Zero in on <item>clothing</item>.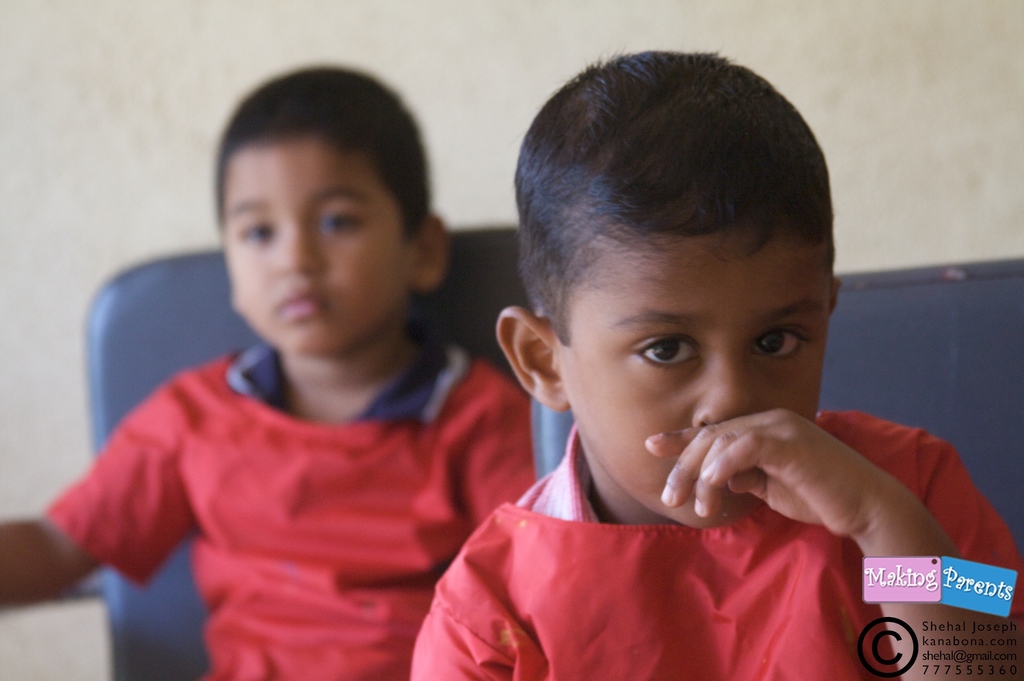
Zeroed in: crop(50, 287, 531, 667).
